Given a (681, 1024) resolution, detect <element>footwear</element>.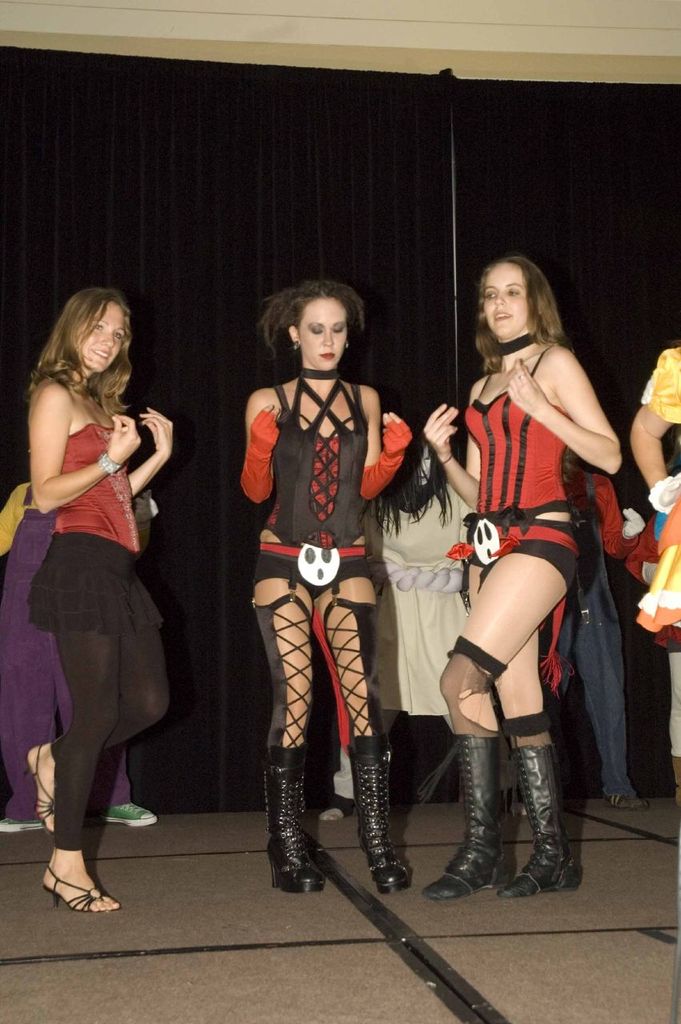
{"left": 495, "top": 738, "right": 574, "bottom": 895}.
